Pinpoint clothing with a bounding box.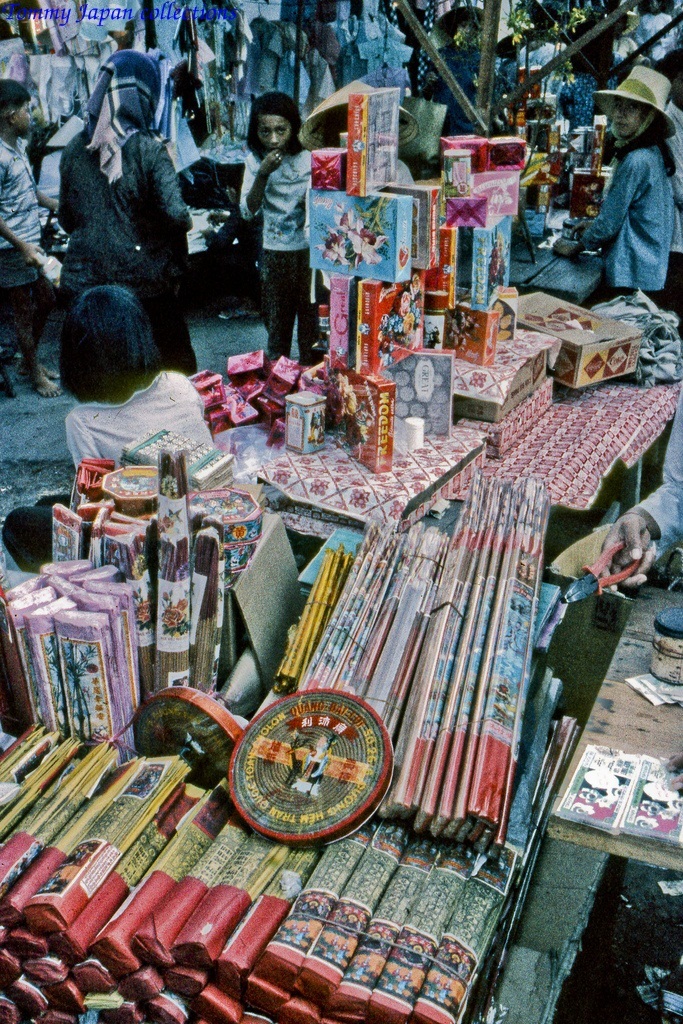
rect(0, 141, 51, 349).
